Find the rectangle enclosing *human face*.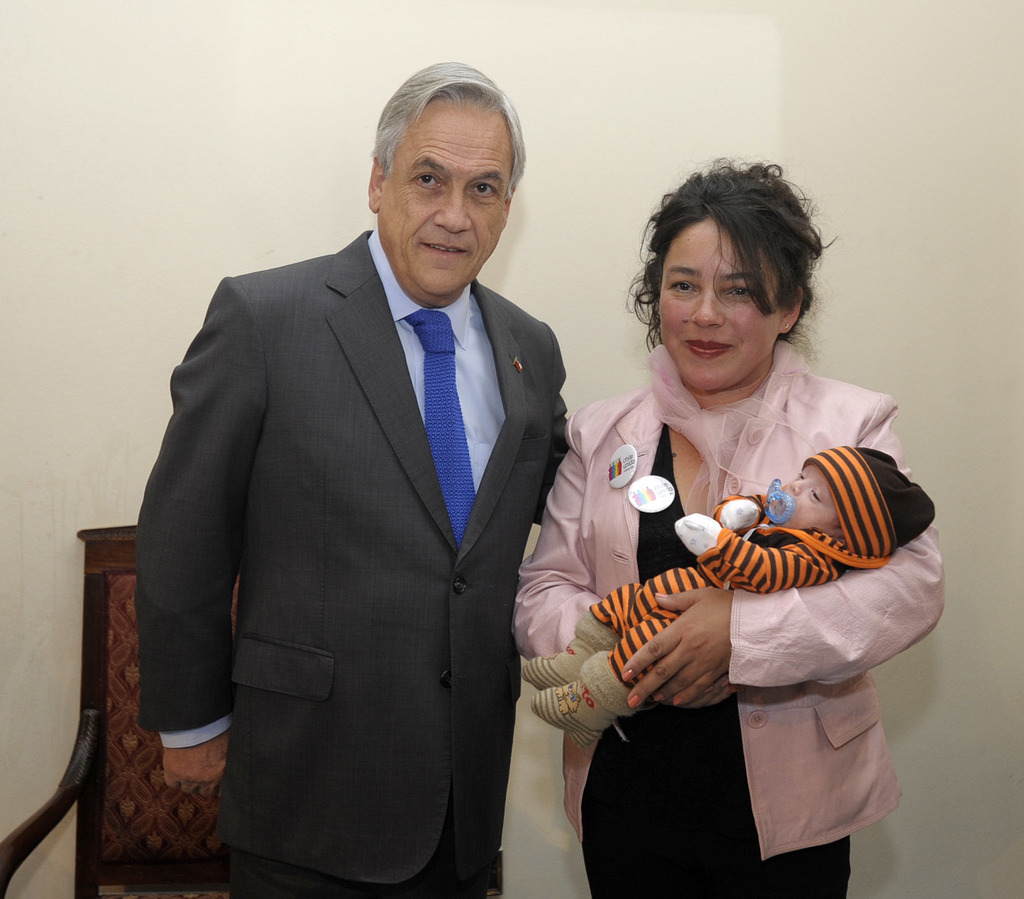
[left=769, top=466, right=837, bottom=534].
